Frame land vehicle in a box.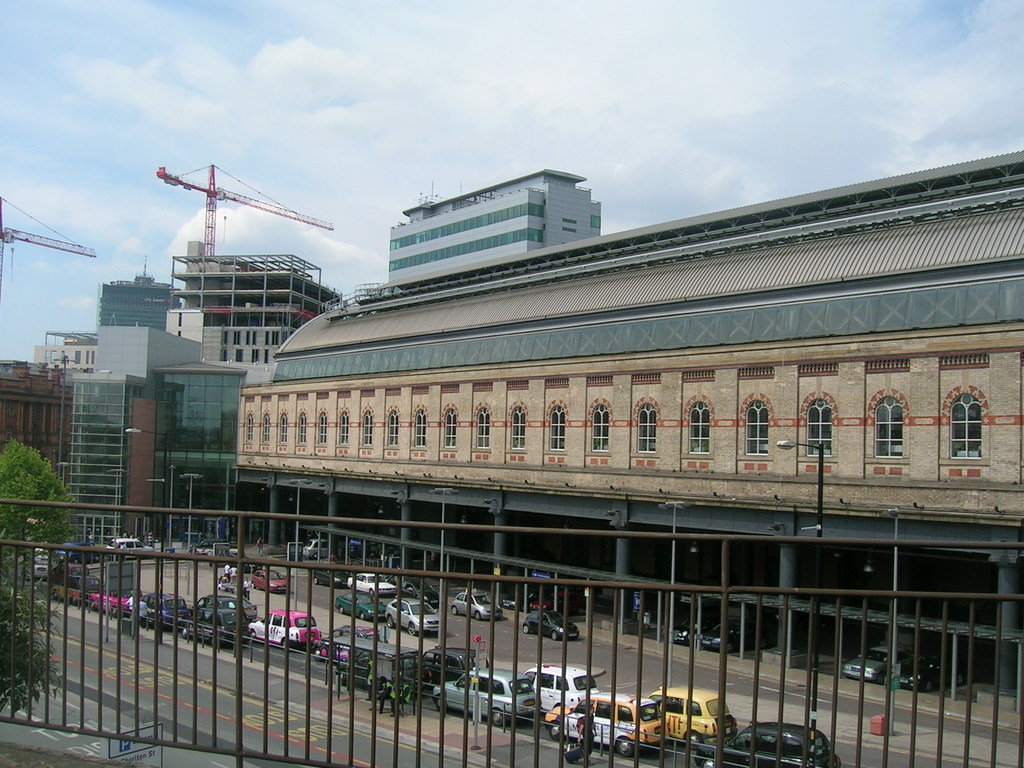
<box>426,651,472,682</box>.
